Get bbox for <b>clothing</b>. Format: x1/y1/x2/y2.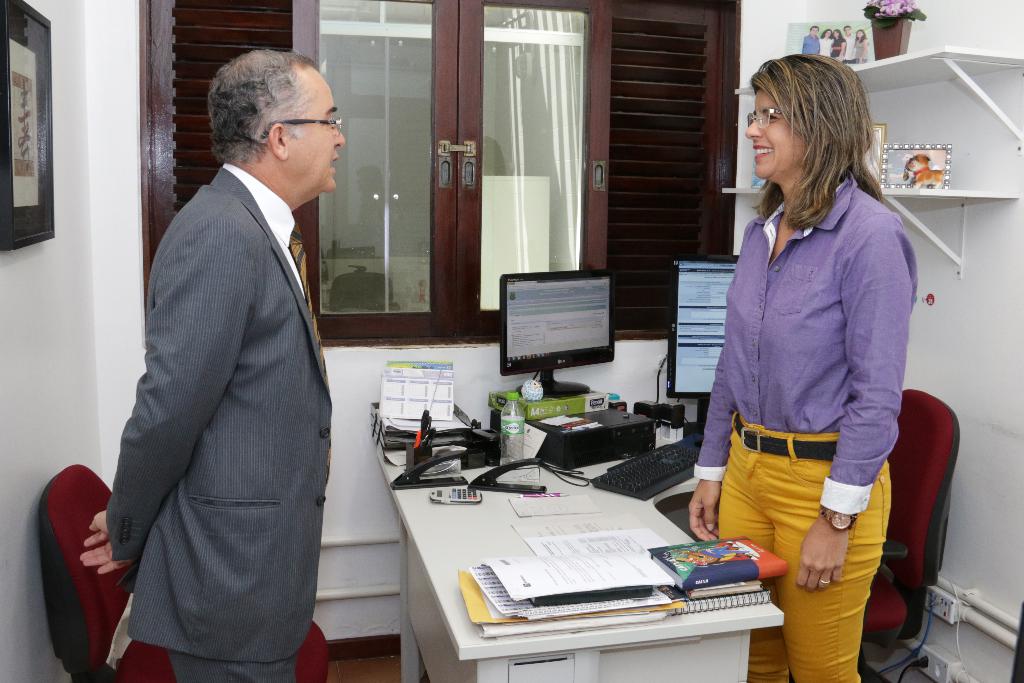
81/130/351/682.
